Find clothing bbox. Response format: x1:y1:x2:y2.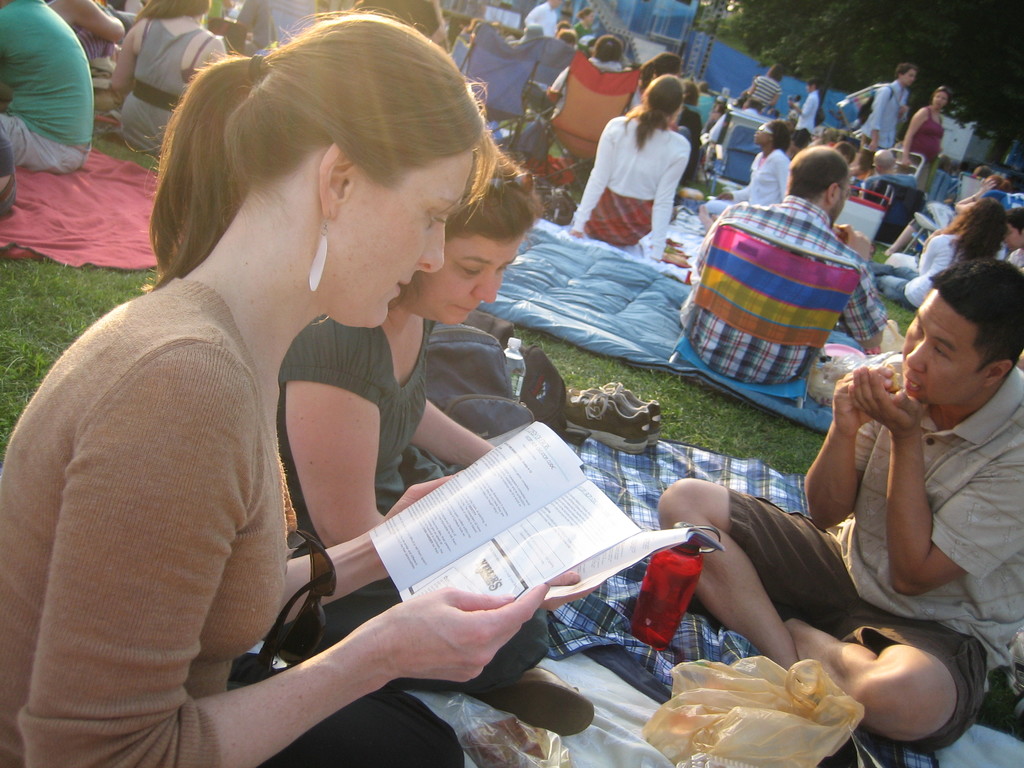
547:58:628:180.
